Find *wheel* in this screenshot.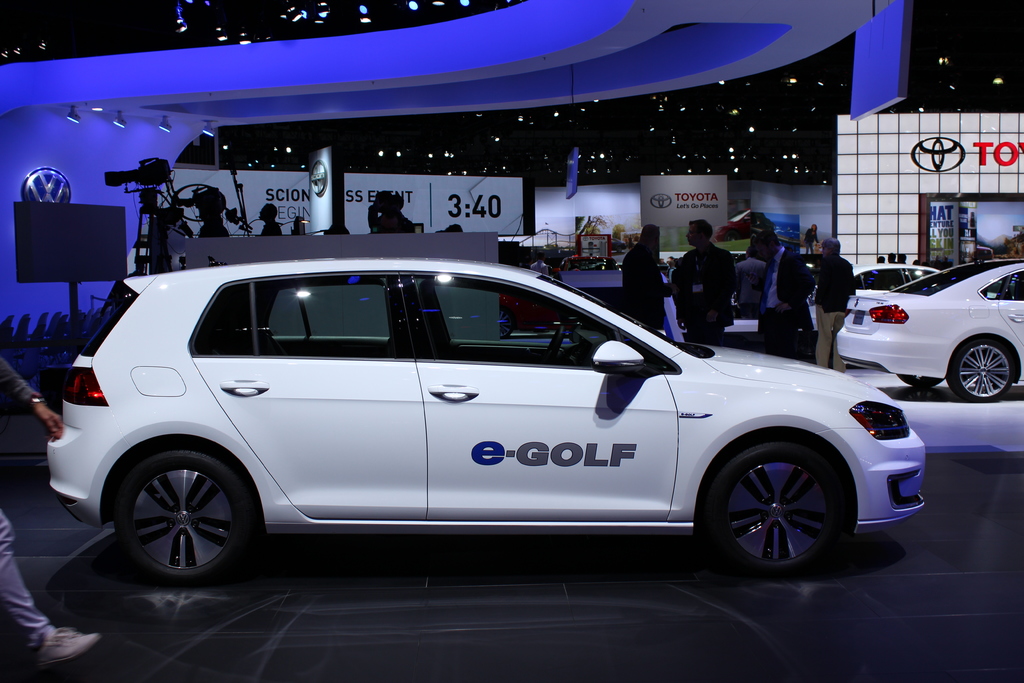
The bounding box for *wheel* is 109/437/259/591.
